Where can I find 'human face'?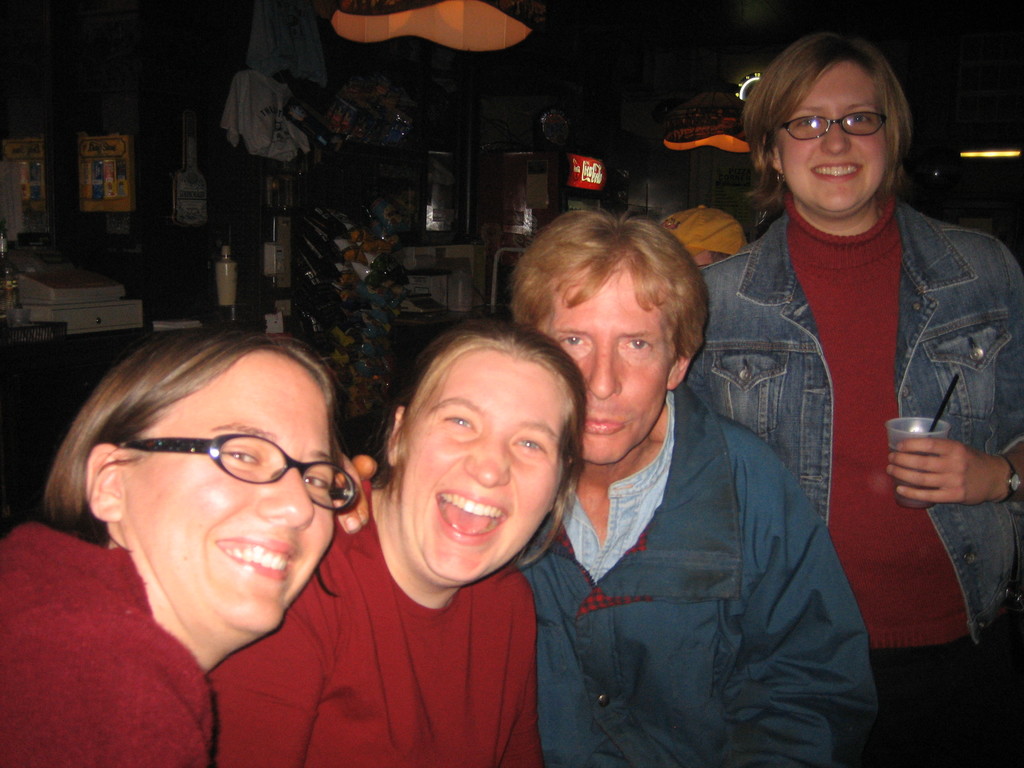
You can find it at detection(124, 346, 340, 637).
